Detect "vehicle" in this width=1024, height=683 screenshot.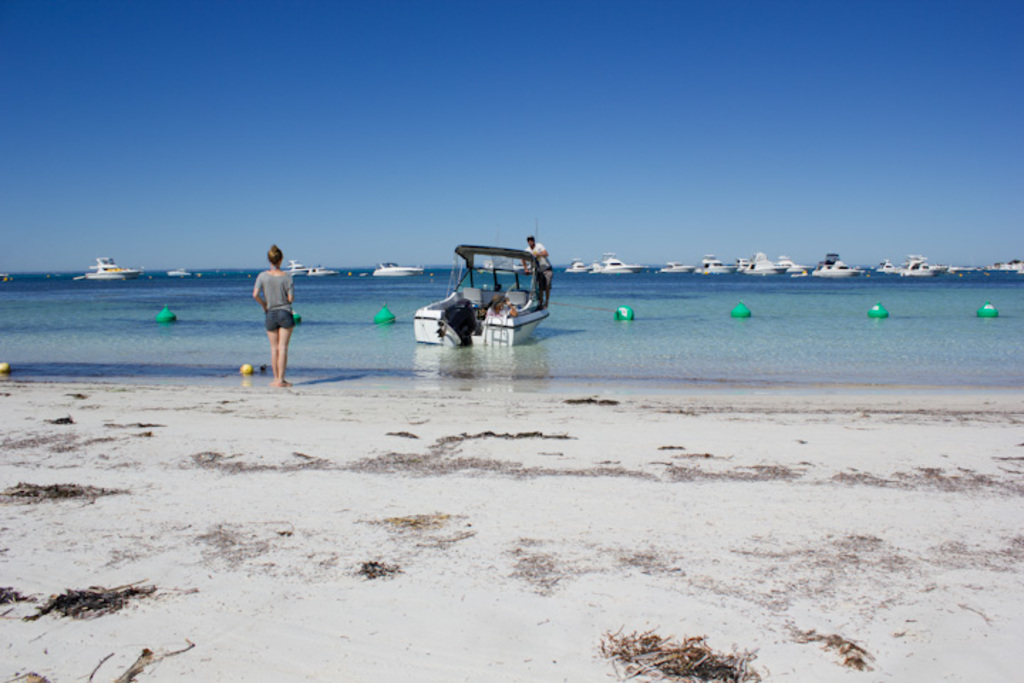
Detection: {"x1": 78, "y1": 249, "x2": 144, "y2": 282}.
